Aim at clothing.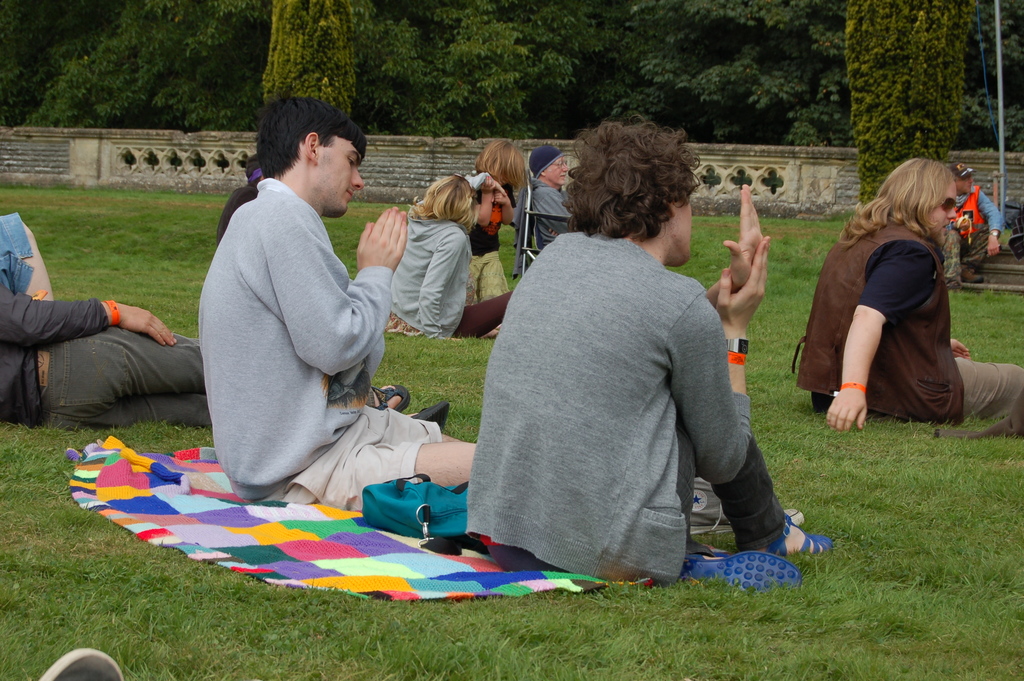
Aimed at [468,223,511,308].
